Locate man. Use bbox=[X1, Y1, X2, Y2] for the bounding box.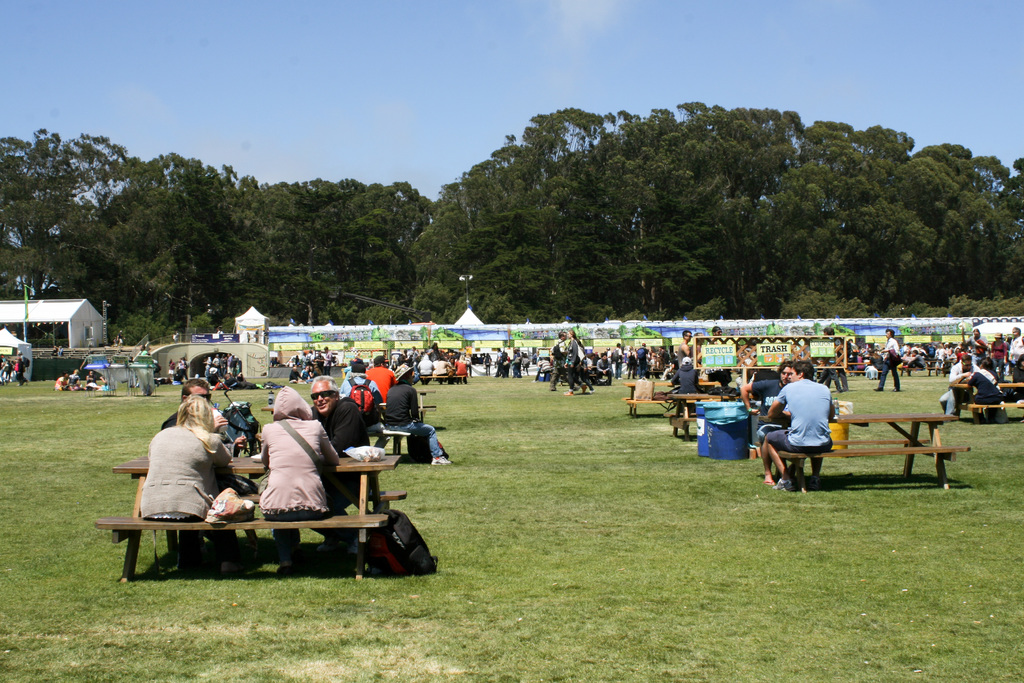
bbox=[676, 327, 694, 365].
